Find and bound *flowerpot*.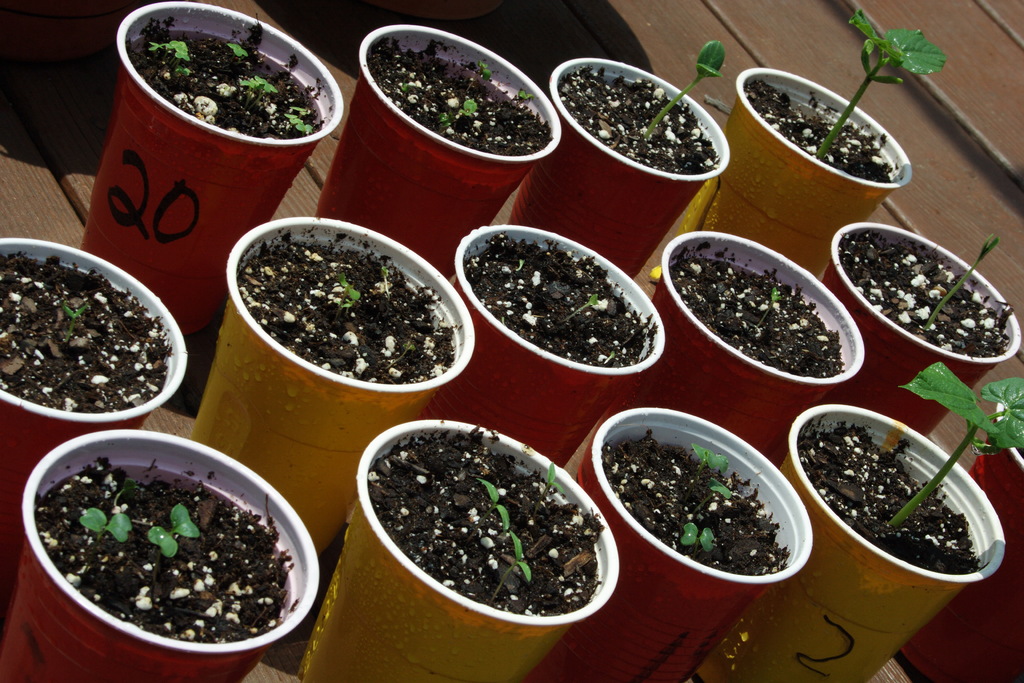
Bound: 662 64 920 281.
